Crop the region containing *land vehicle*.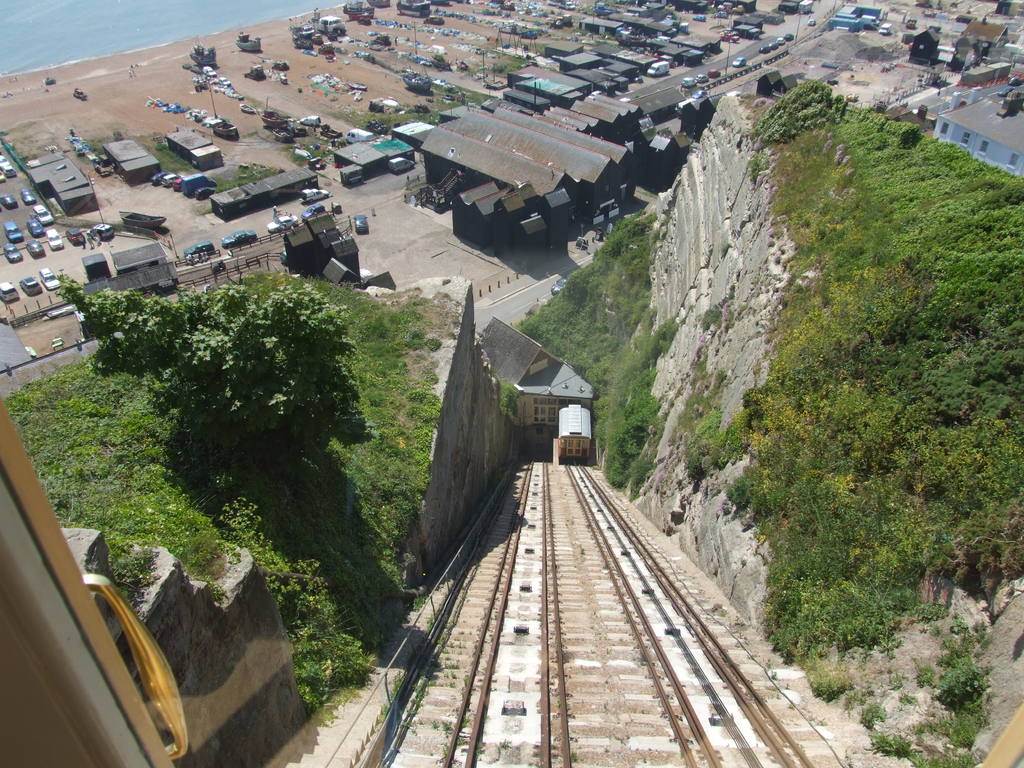
Crop region: x1=0 y1=284 x2=17 y2=302.
